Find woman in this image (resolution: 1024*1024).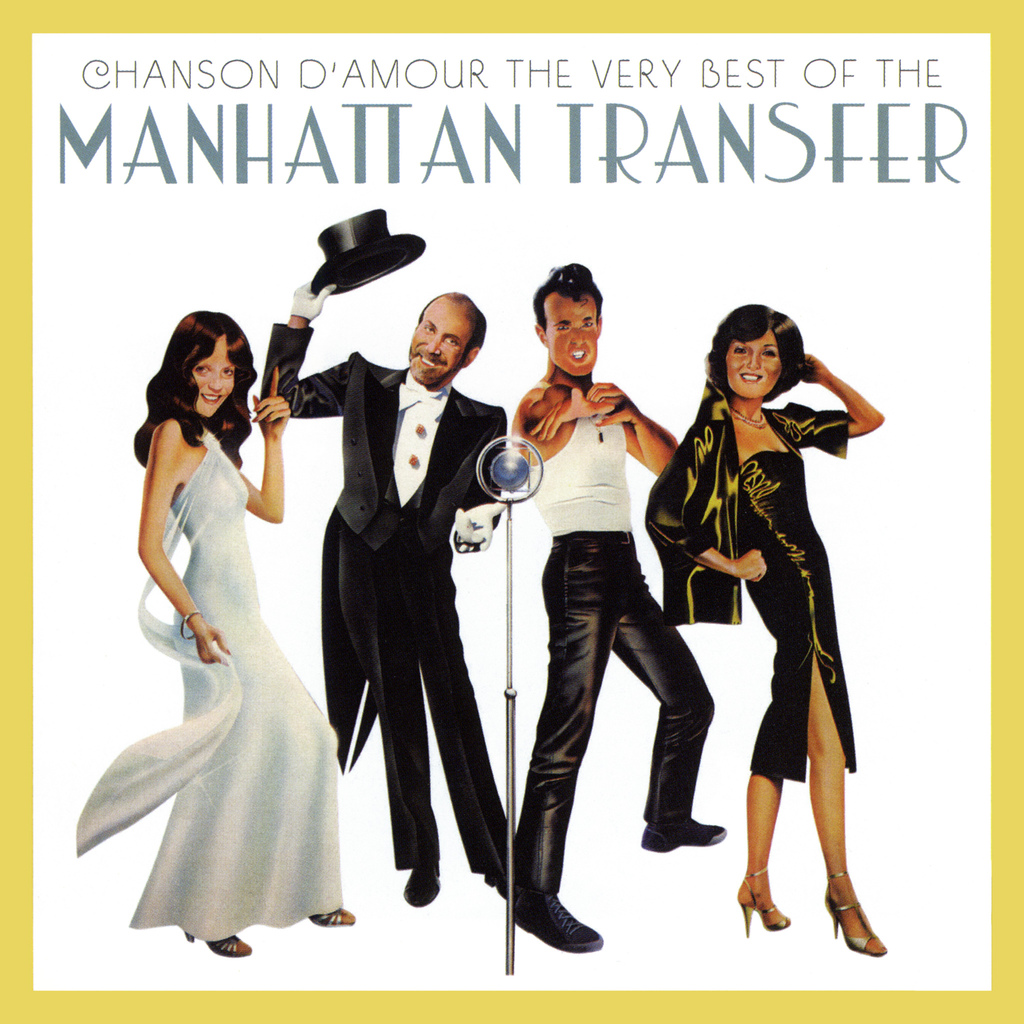
(left=634, top=305, right=881, bottom=960).
